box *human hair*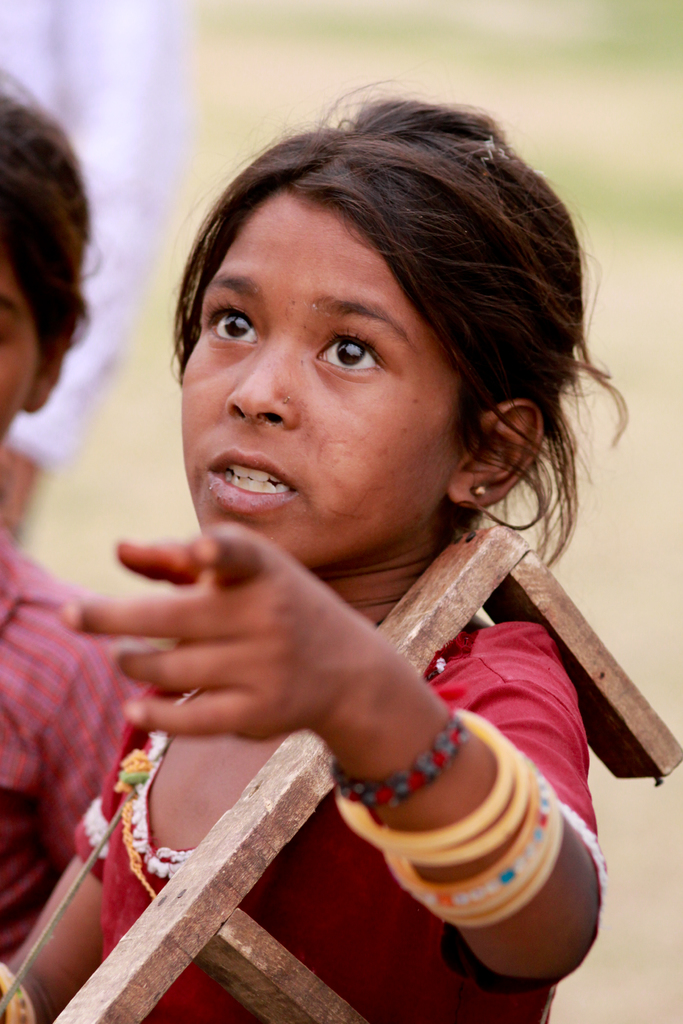
[x1=0, y1=65, x2=97, y2=375]
